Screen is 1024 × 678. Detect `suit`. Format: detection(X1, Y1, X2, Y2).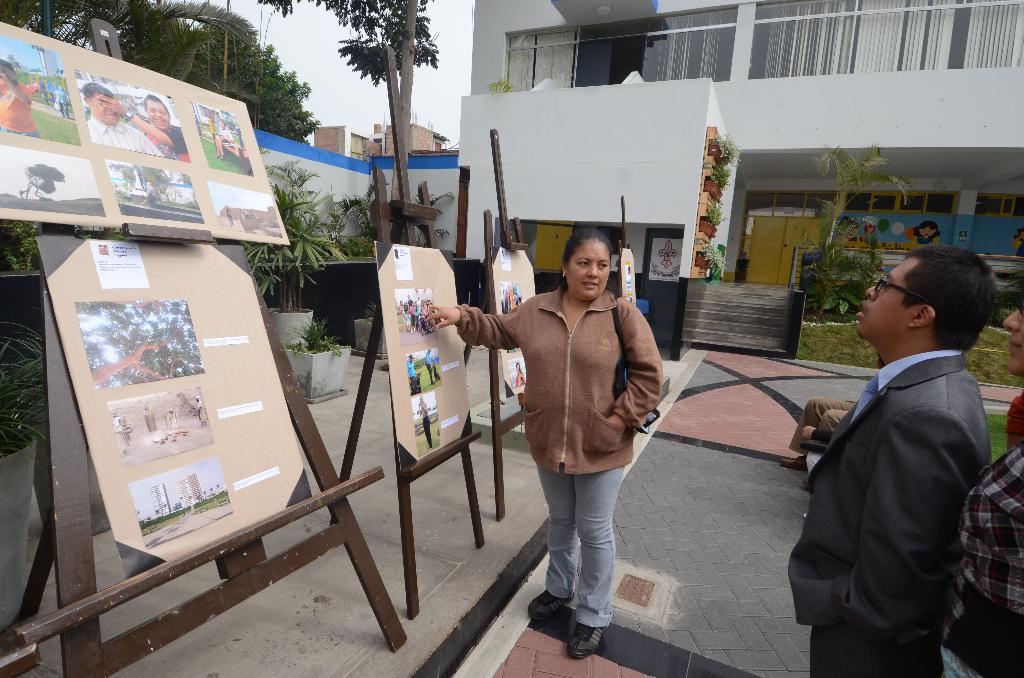
detection(781, 283, 998, 670).
